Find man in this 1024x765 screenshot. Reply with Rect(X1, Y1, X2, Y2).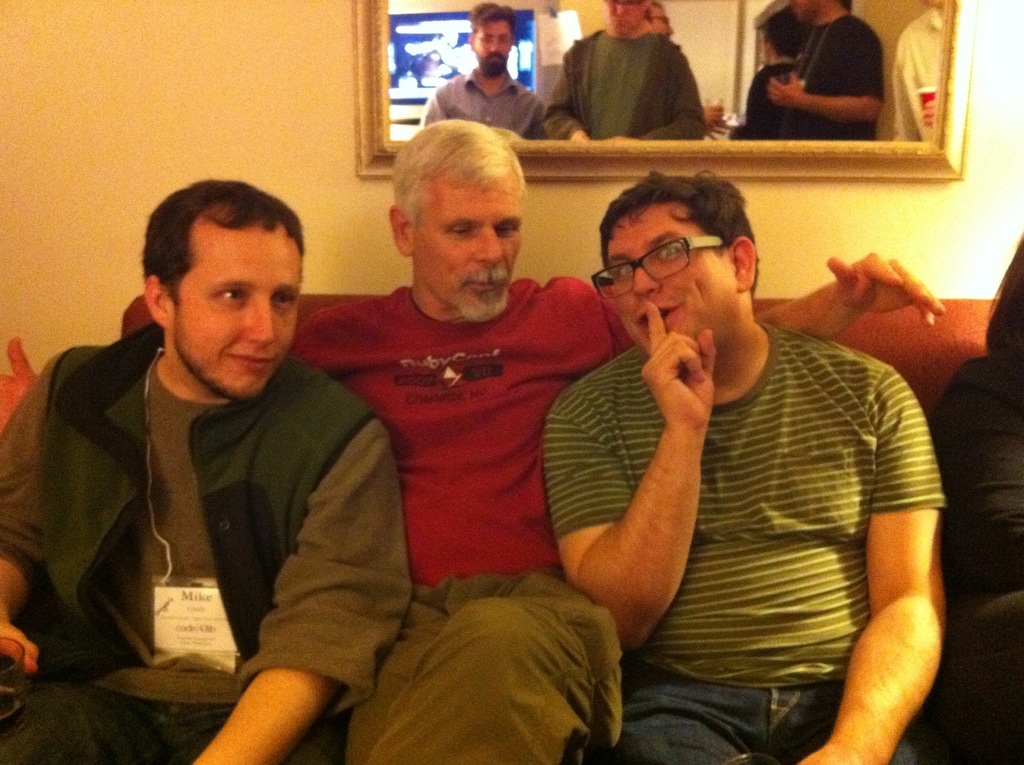
Rect(726, 6, 803, 140).
